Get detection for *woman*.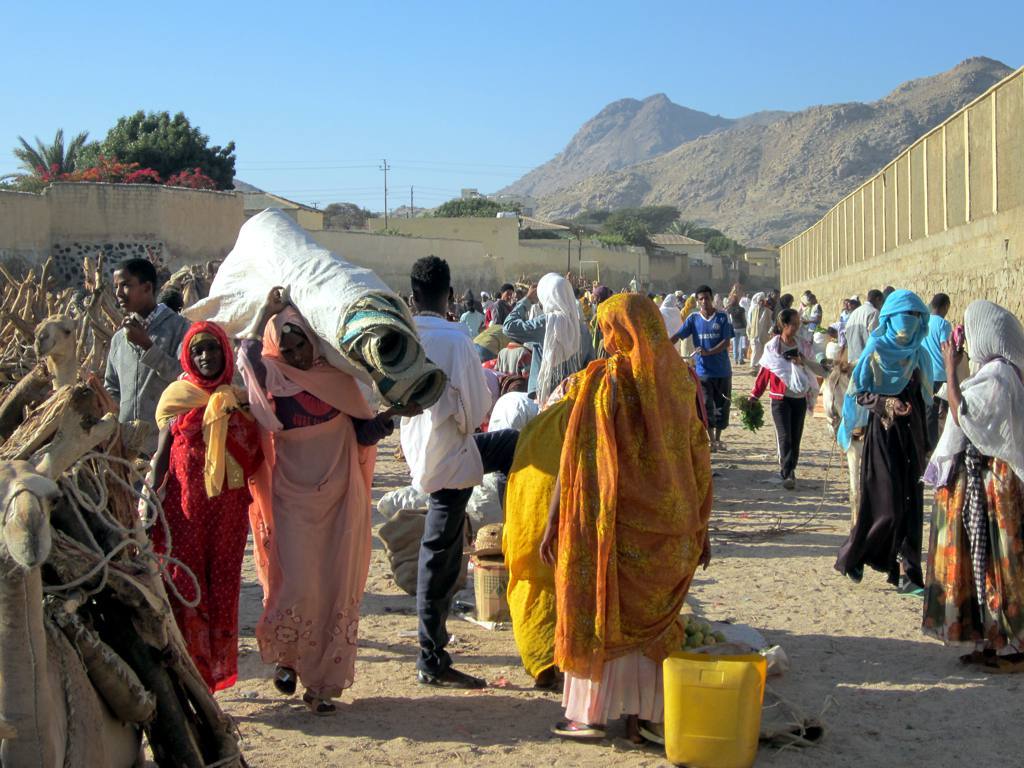
Detection: select_region(504, 272, 600, 416).
